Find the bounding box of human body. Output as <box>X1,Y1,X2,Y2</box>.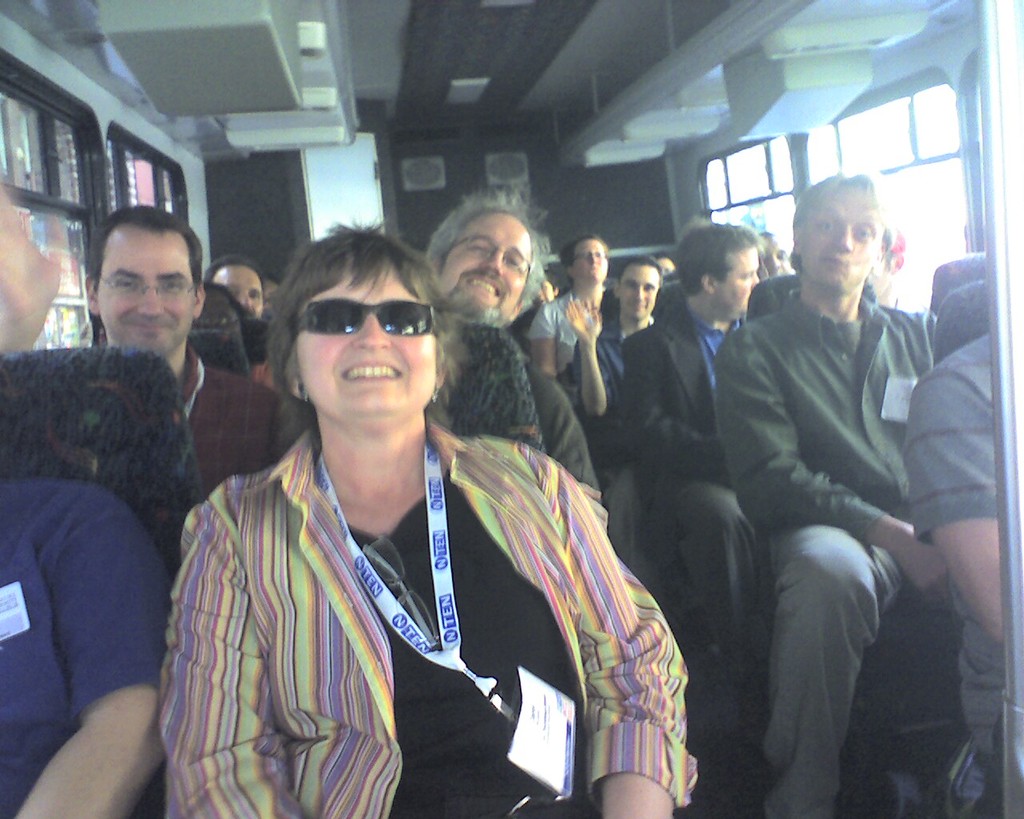
<box>435,182,599,501</box>.
